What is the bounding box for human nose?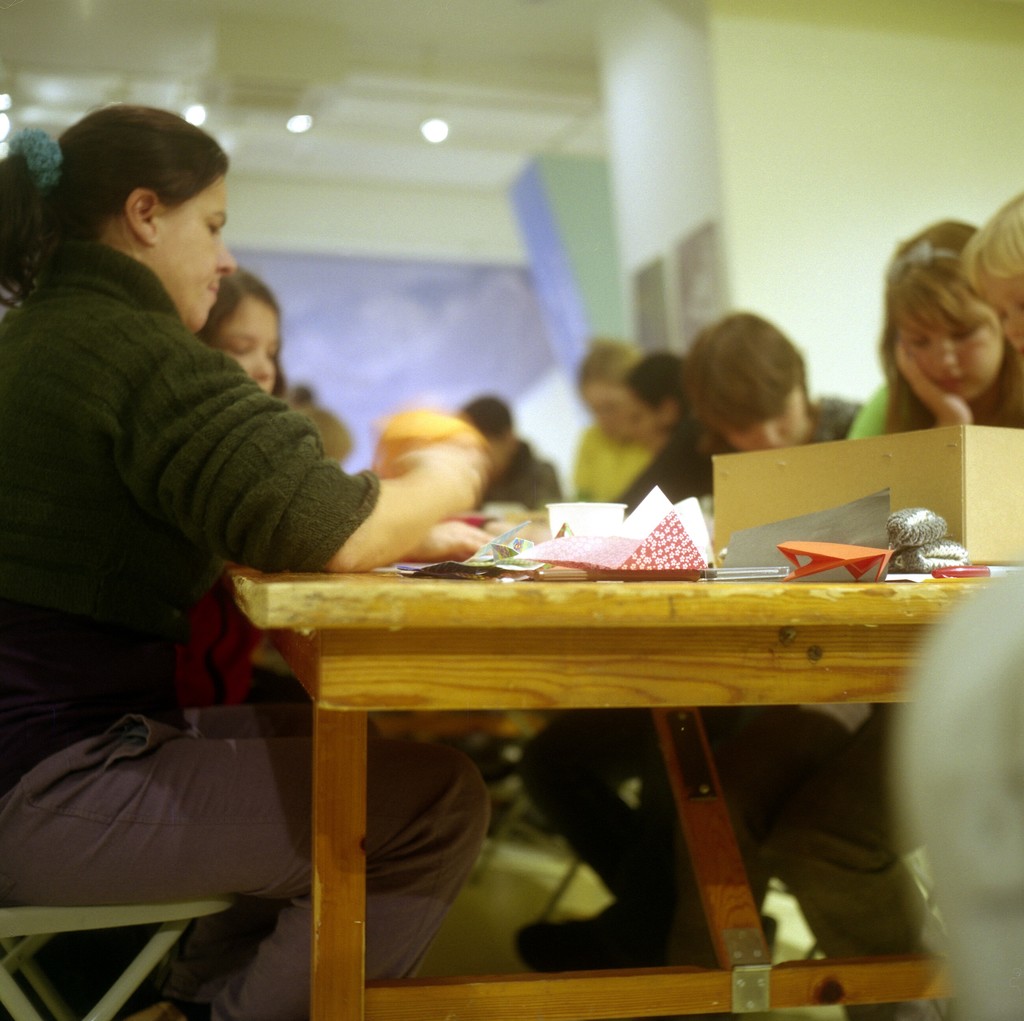
box=[1000, 314, 1020, 341].
